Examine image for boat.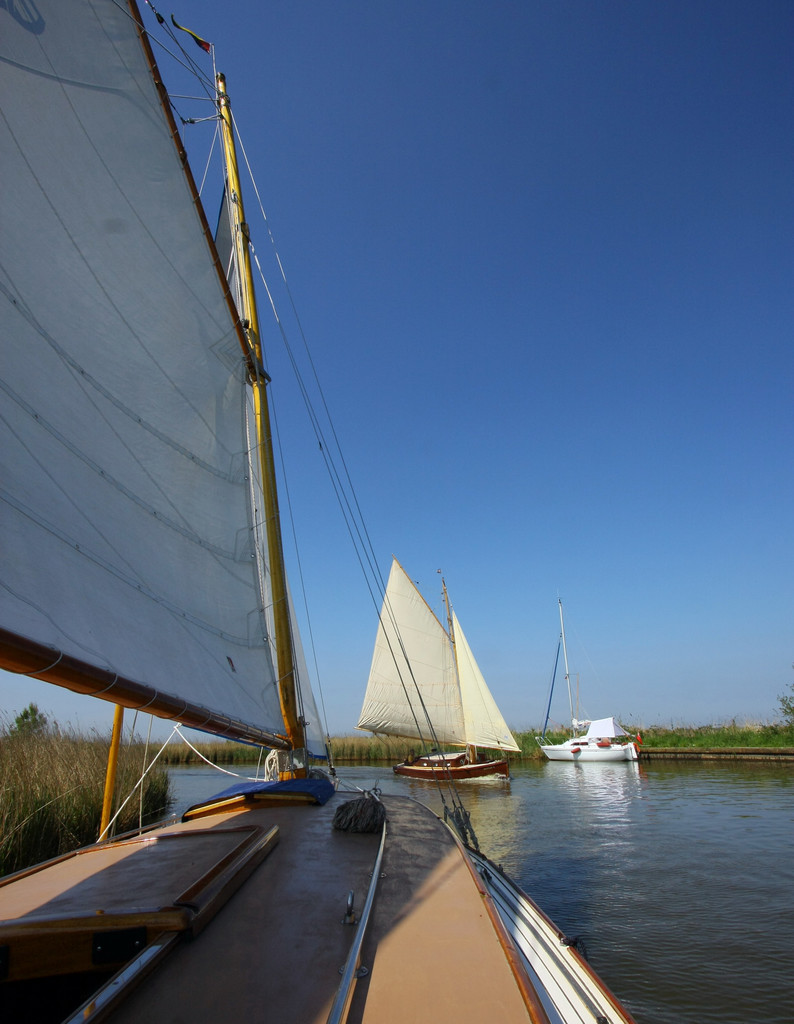
Examination result: crop(351, 563, 528, 781).
